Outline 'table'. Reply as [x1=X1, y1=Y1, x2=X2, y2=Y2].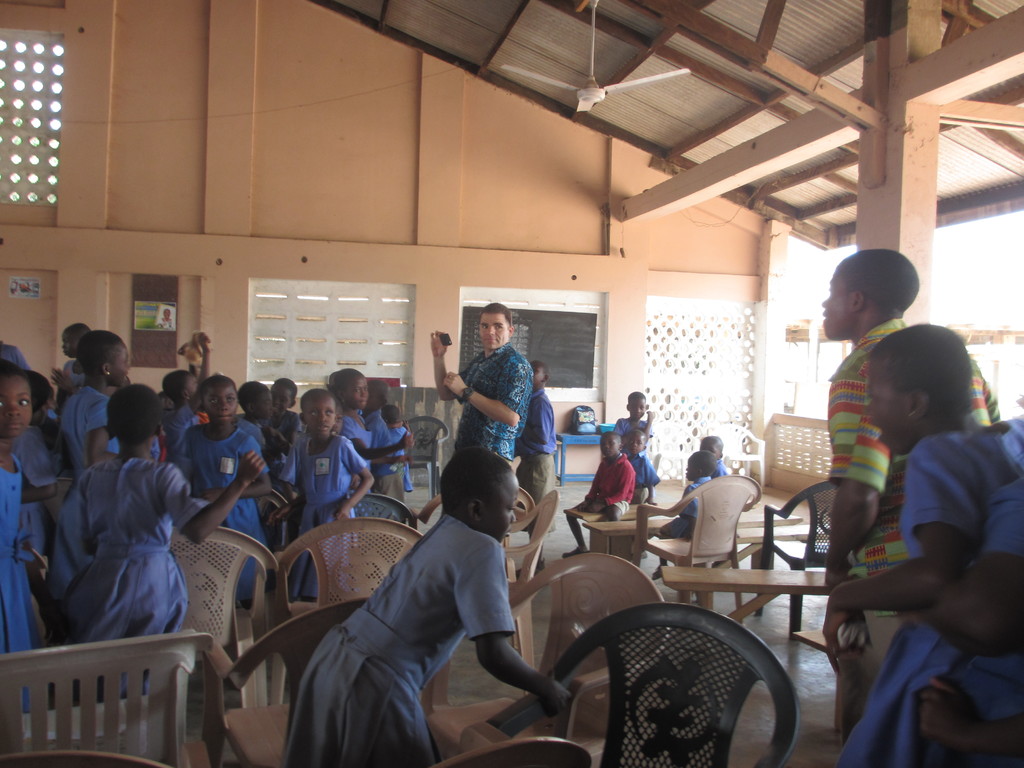
[x1=555, y1=422, x2=604, y2=484].
